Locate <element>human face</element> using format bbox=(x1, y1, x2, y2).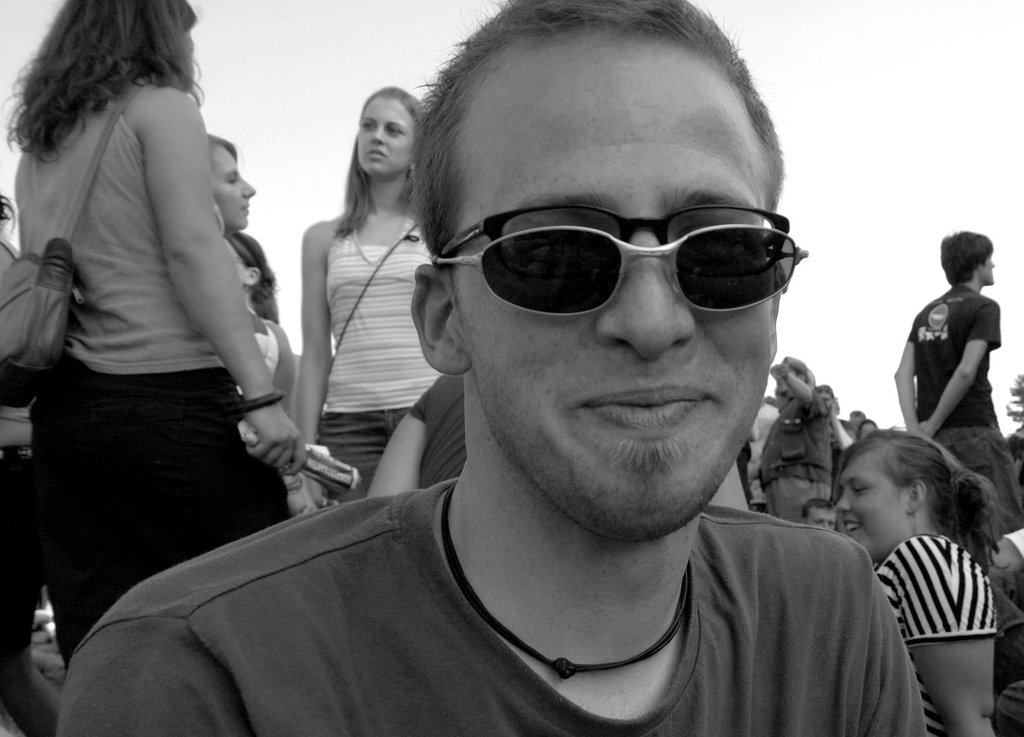
bbox=(450, 29, 772, 536).
